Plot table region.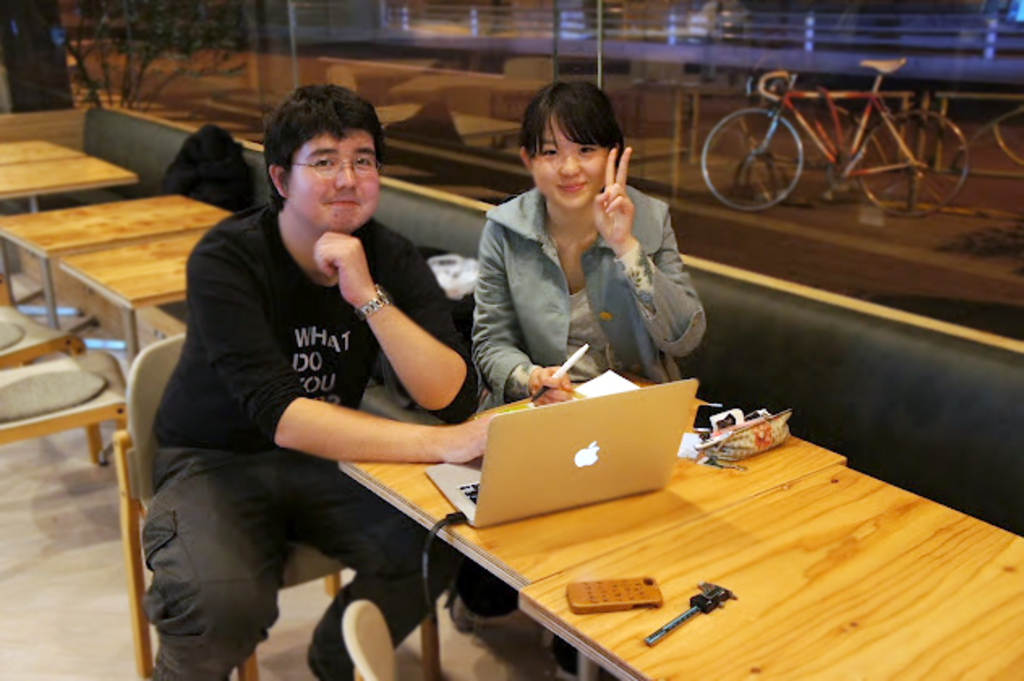
Plotted at (left=0, top=191, right=228, bottom=326).
